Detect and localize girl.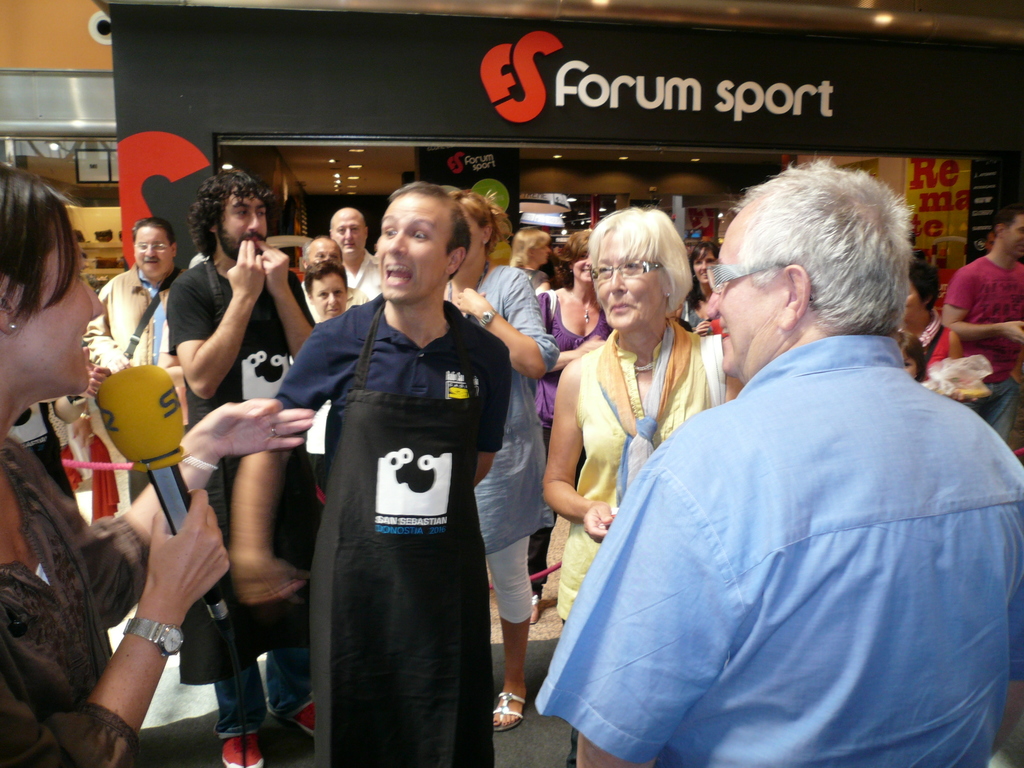
Localized at {"x1": 890, "y1": 332, "x2": 927, "y2": 382}.
